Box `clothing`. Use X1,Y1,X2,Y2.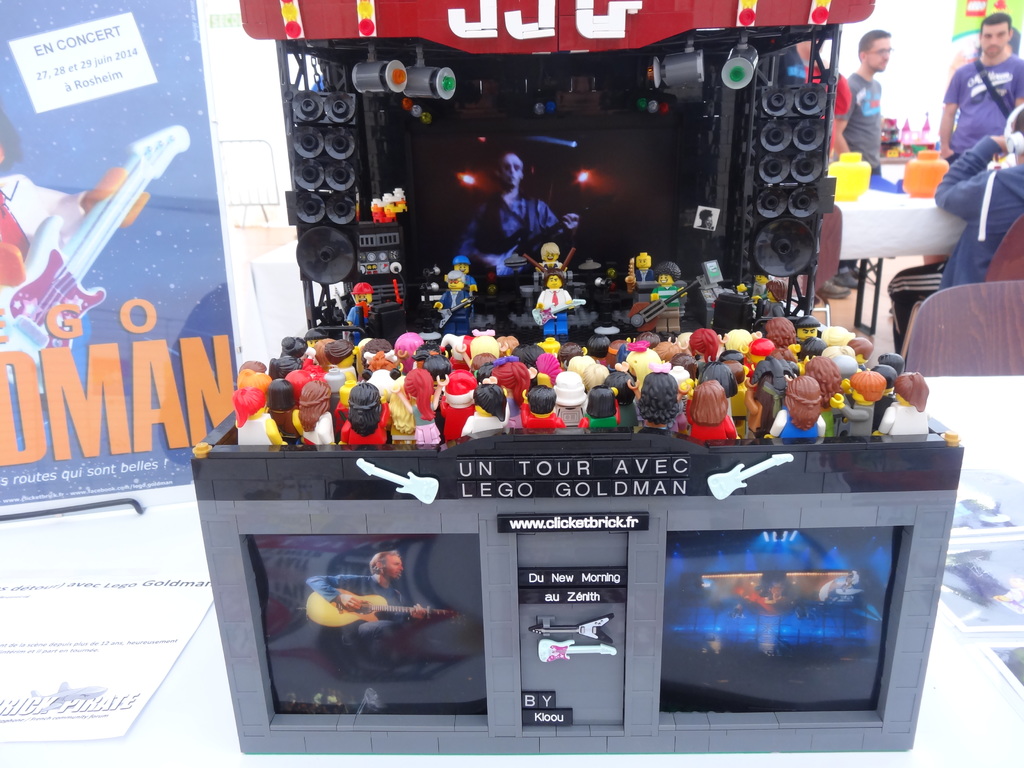
940,61,1023,152.
